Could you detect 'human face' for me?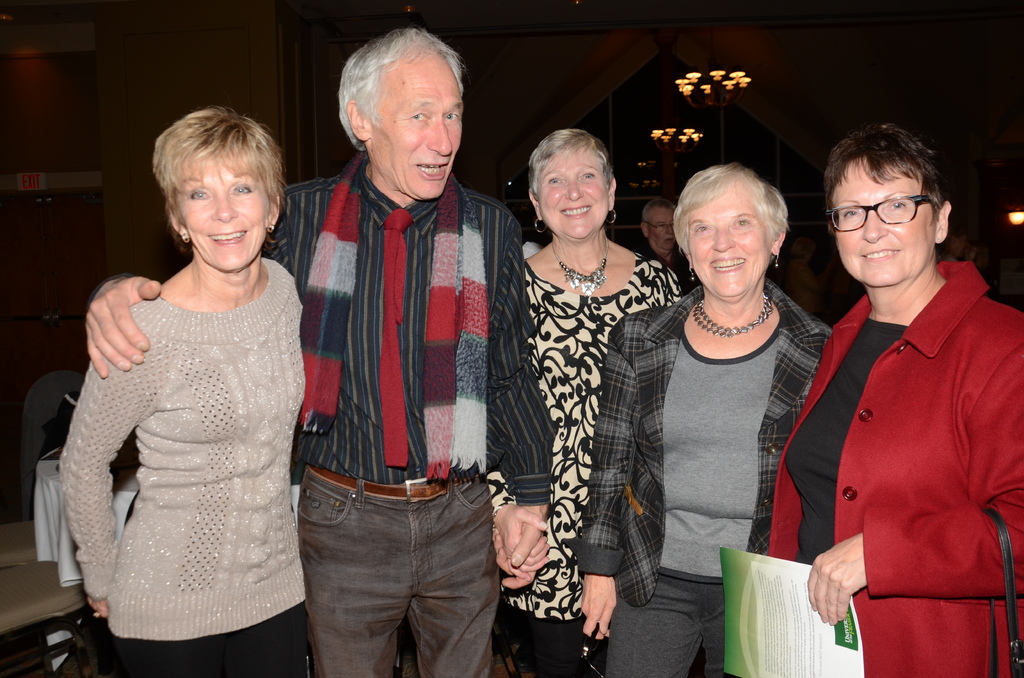
Detection result: 687/190/769/300.
